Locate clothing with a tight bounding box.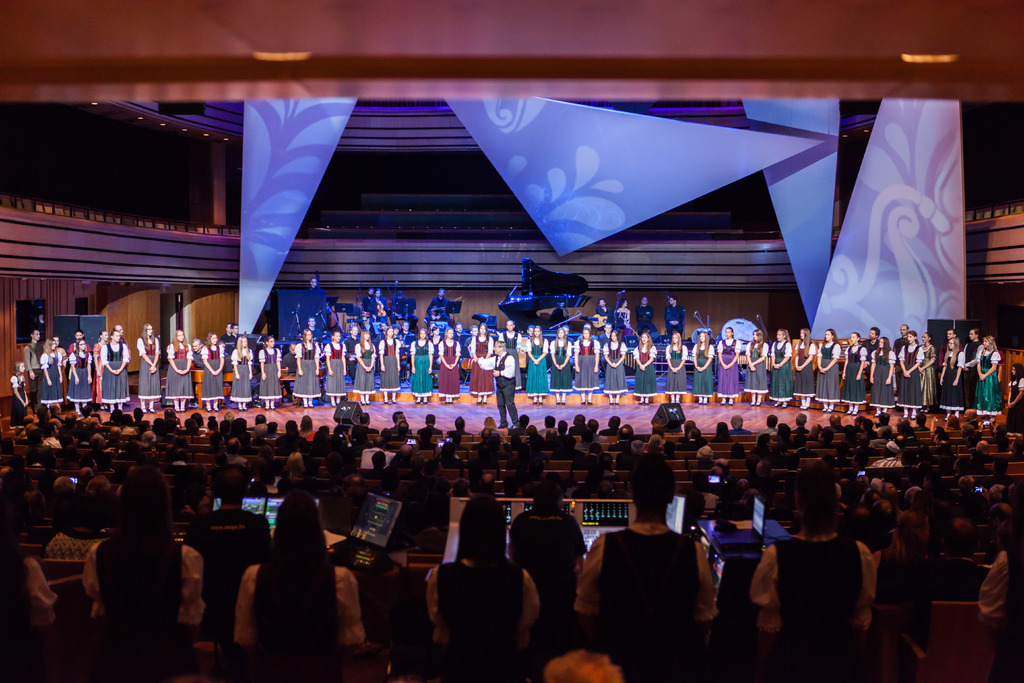
box=[788, 425, 811, 436].
